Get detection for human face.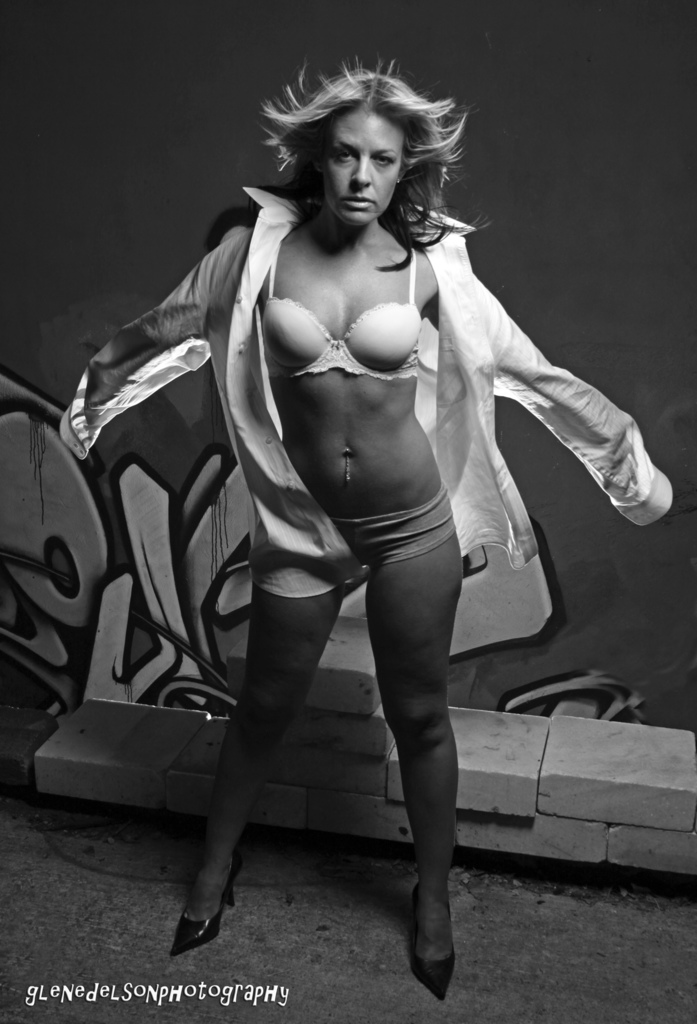
Detection: 323:112:405:228.
